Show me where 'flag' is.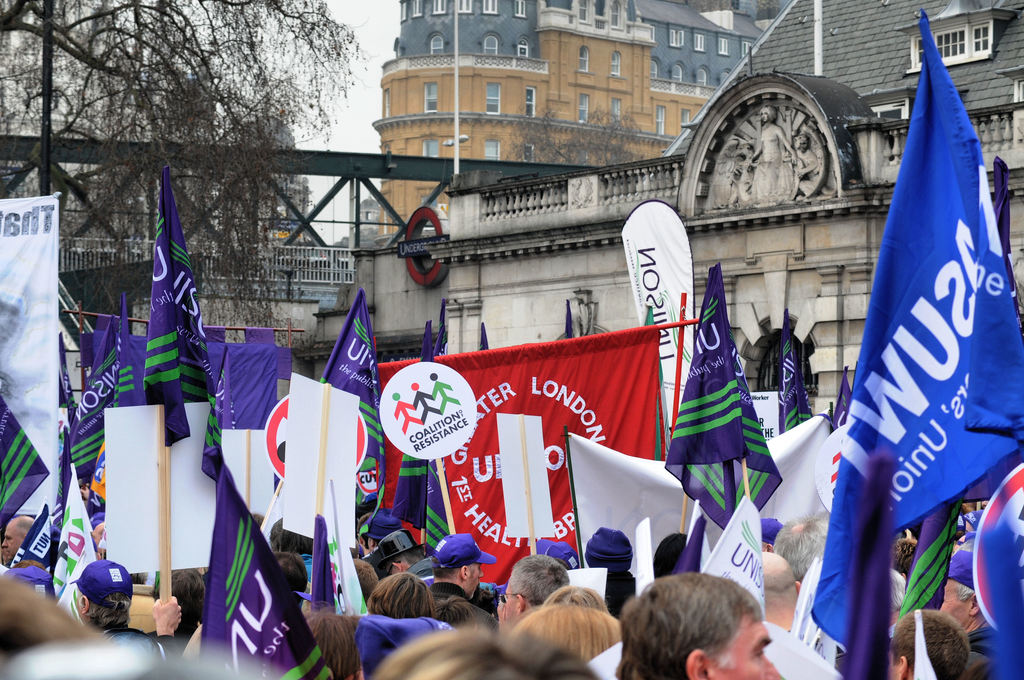
'flag' is at rect(0, 387, 57, 538).
